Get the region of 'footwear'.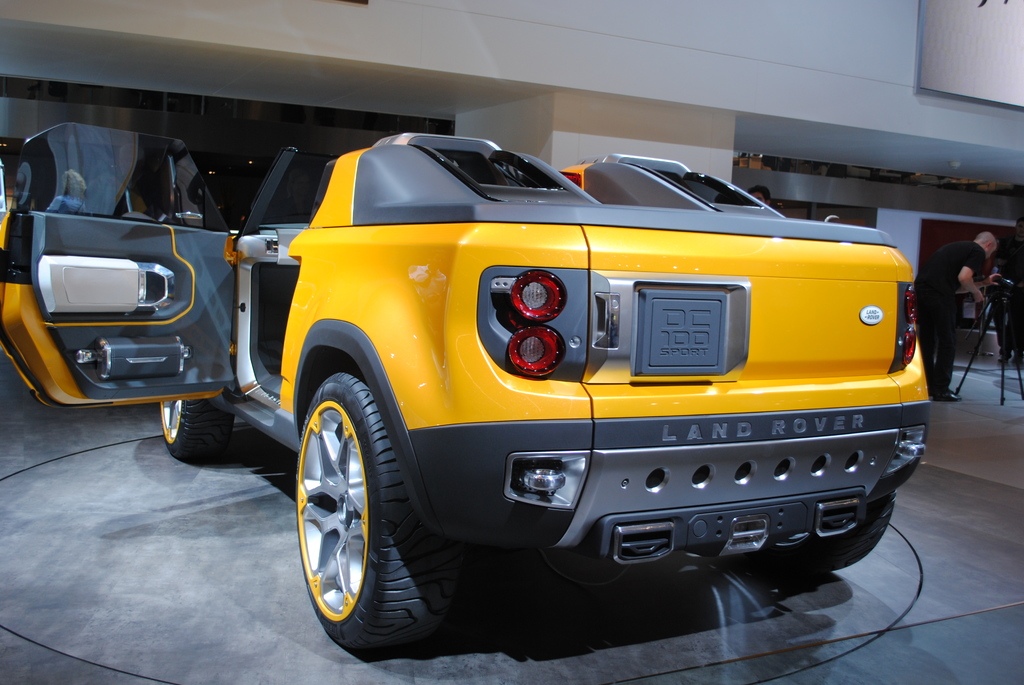
(x1=1000, y1=356, x2=1010, y2=371).
